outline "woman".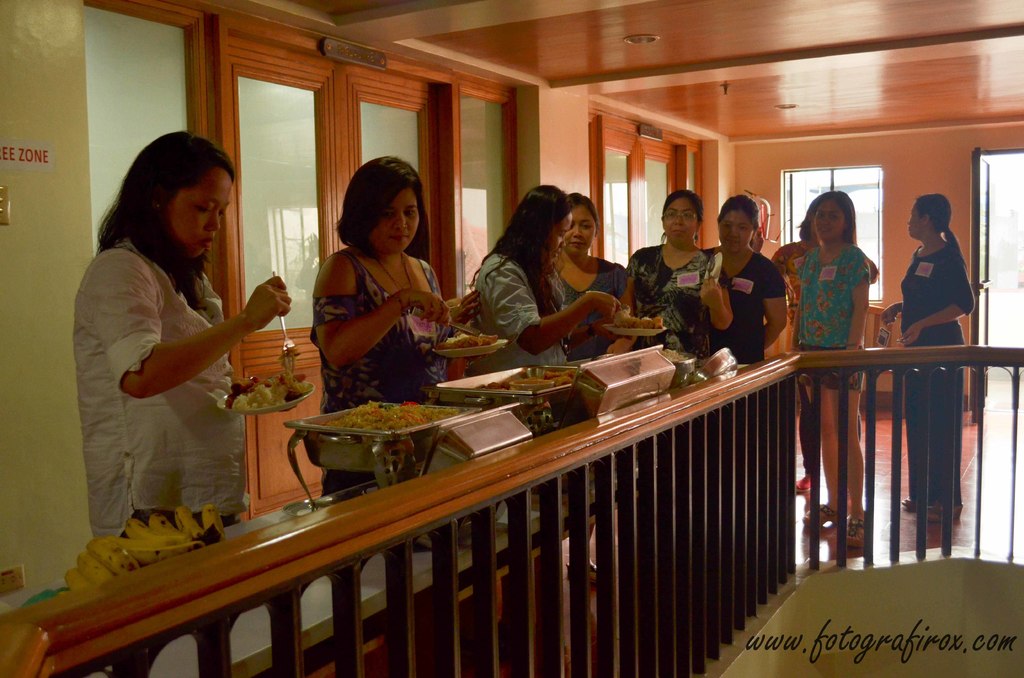
Outline: [68, 129, 300, 537].
